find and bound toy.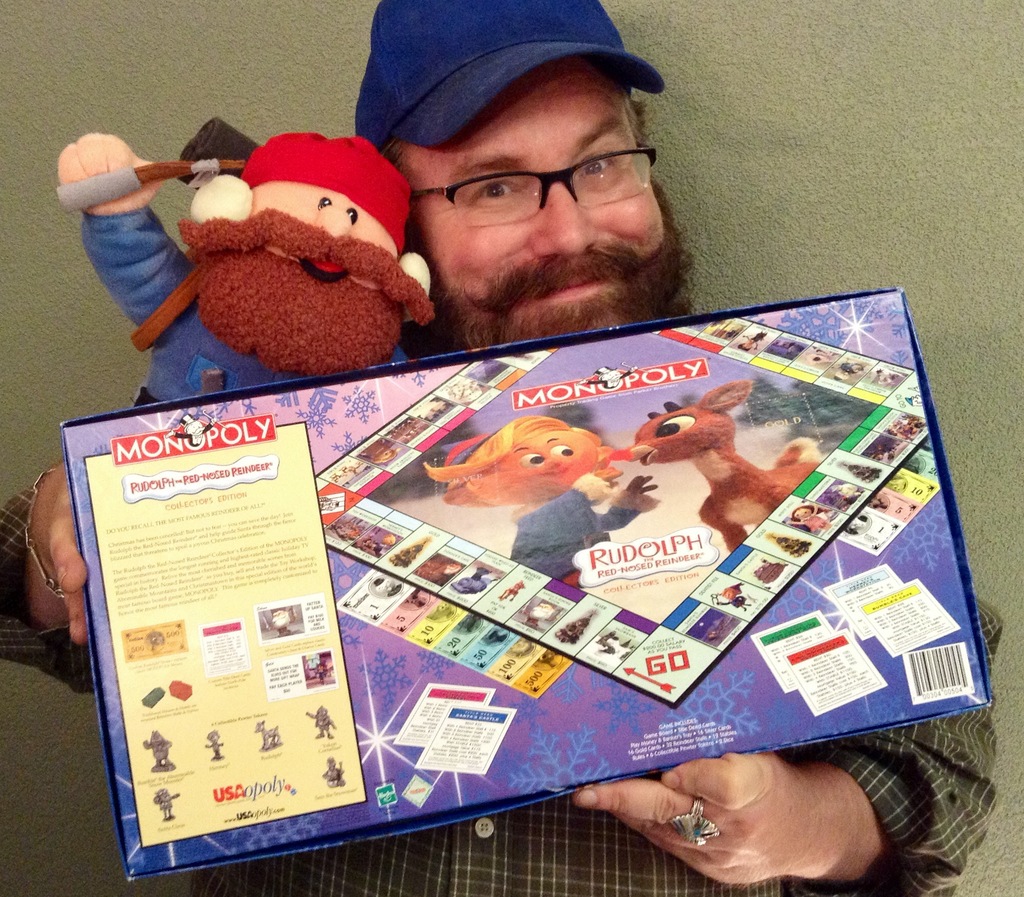
Bound: bbox=(594, 626, 632, 655).
